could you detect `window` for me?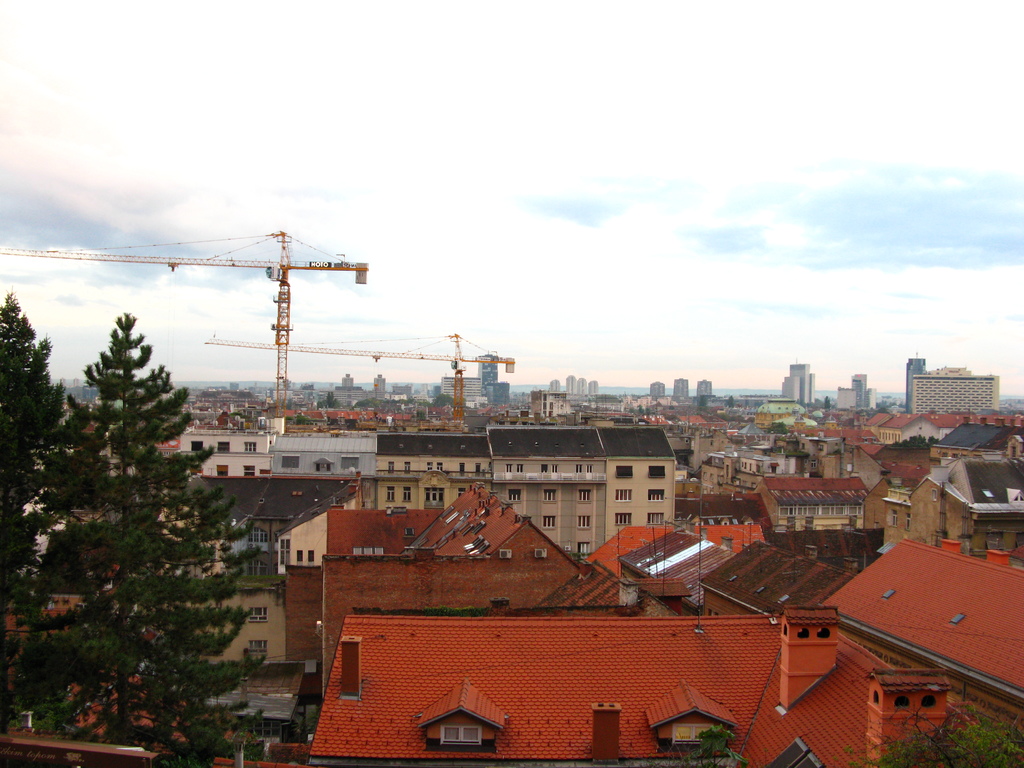
Detection result: (340,454,364,468).
